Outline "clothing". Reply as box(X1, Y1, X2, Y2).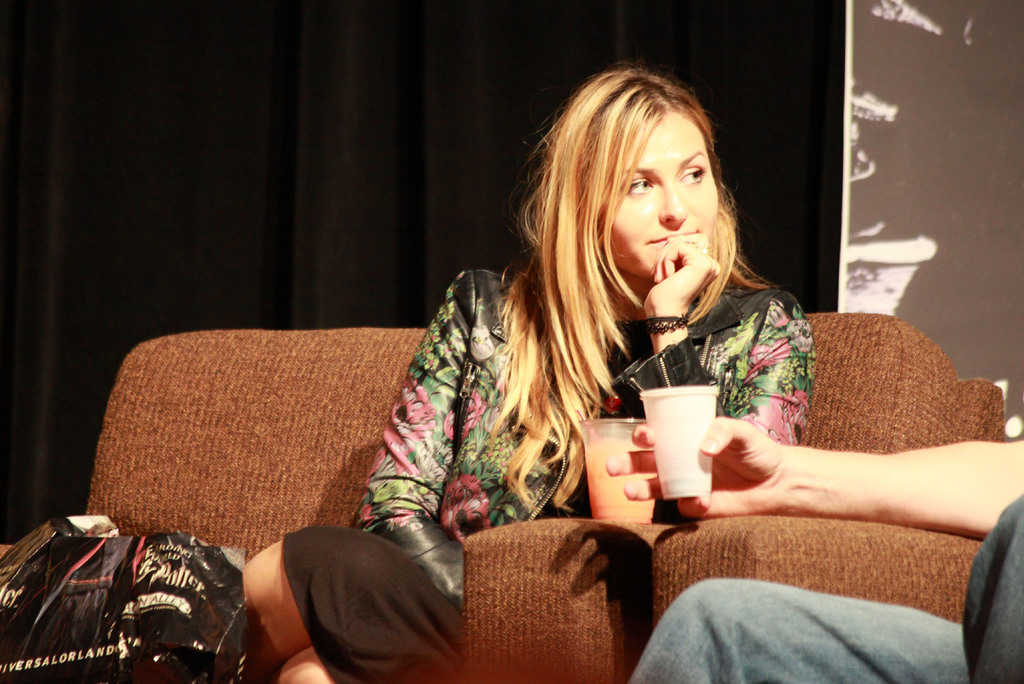
box(283, 266, 812, 683).
